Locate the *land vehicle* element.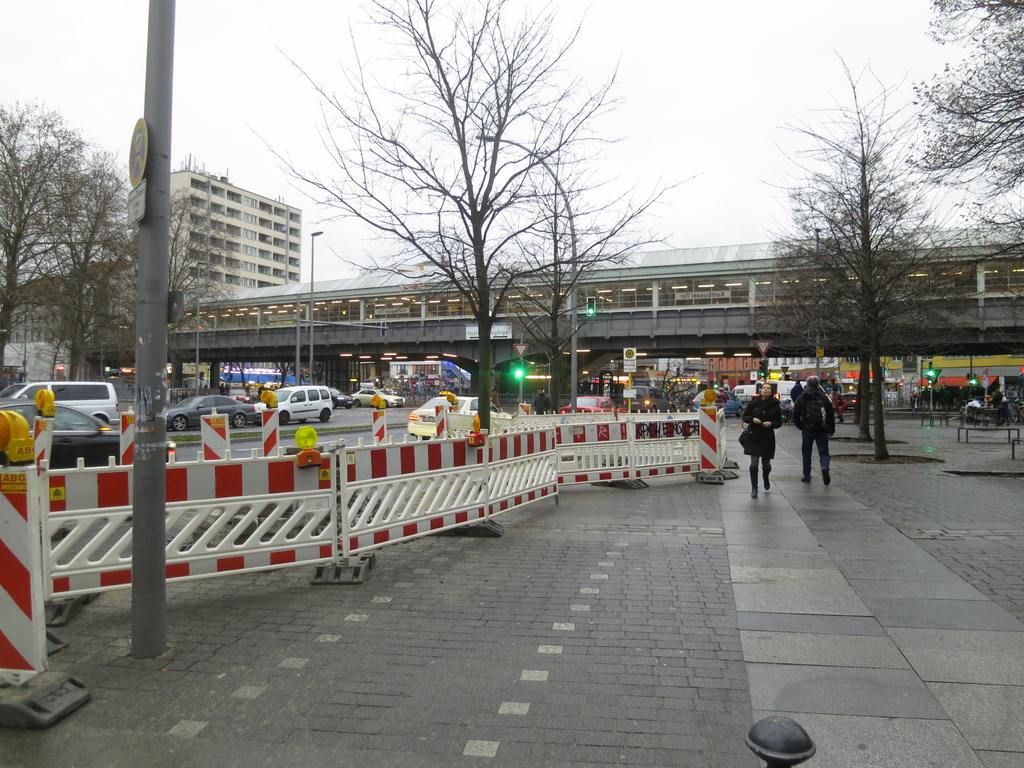
Element bbox: detection(327, 387, 361, 408).
